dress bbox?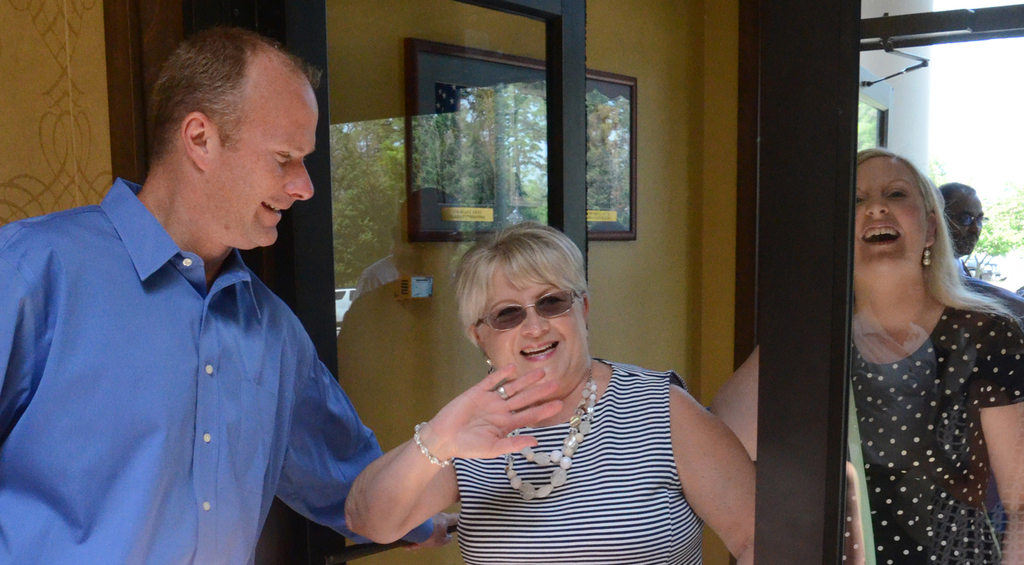
[x1=850, y1=305, x2=1023, y2=564]
